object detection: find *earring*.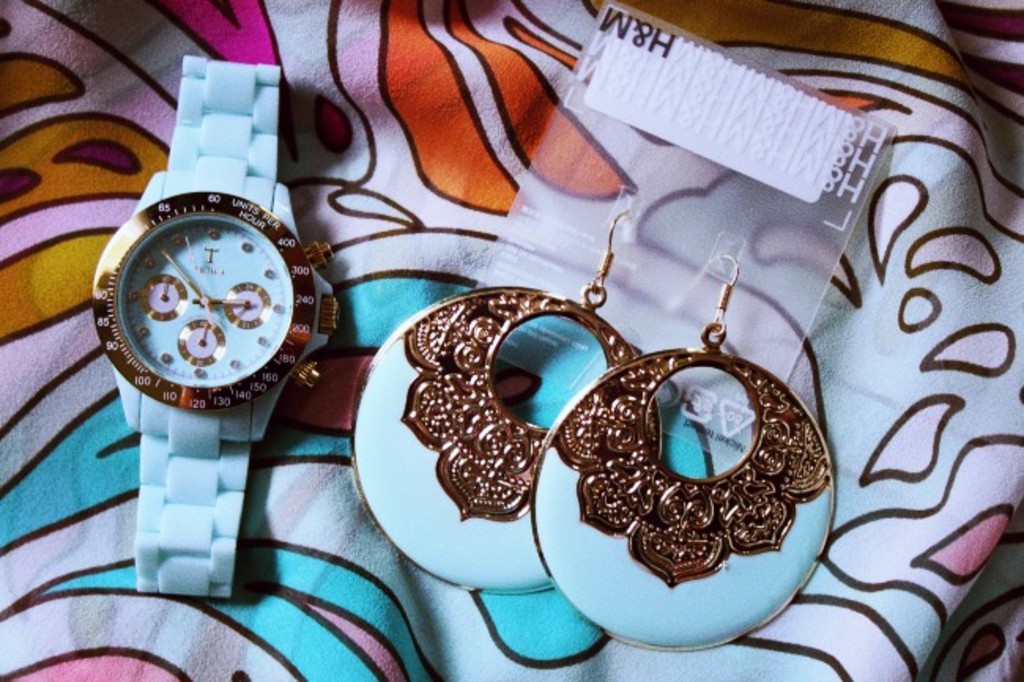
pyautogui.locateOnScreen(348, 205, 662, 594).
